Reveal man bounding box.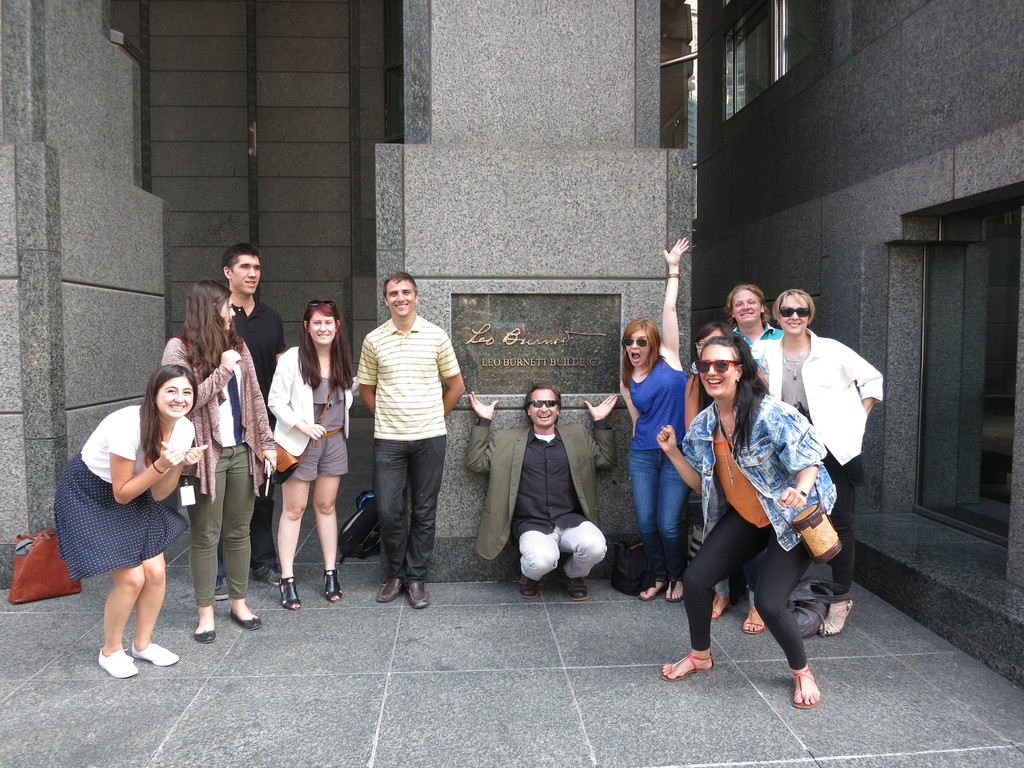
Revealed: x1=354 y1=273 x2=463 y2=605.
